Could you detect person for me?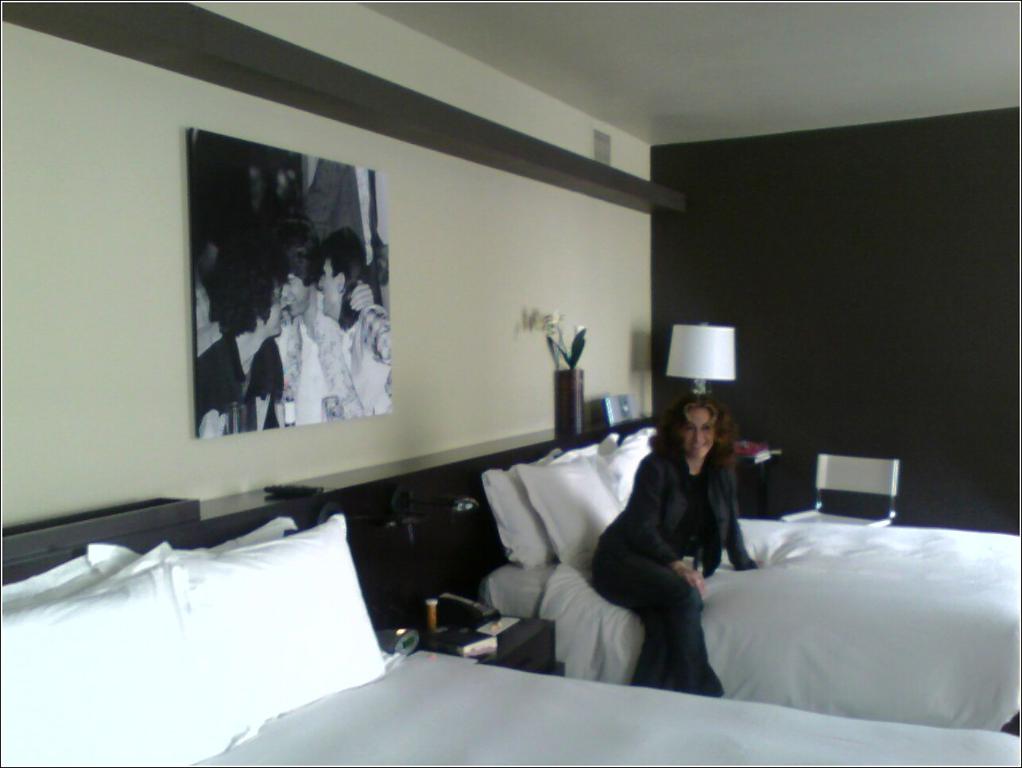
Detection result: <box>186,241,287,436</box>.
